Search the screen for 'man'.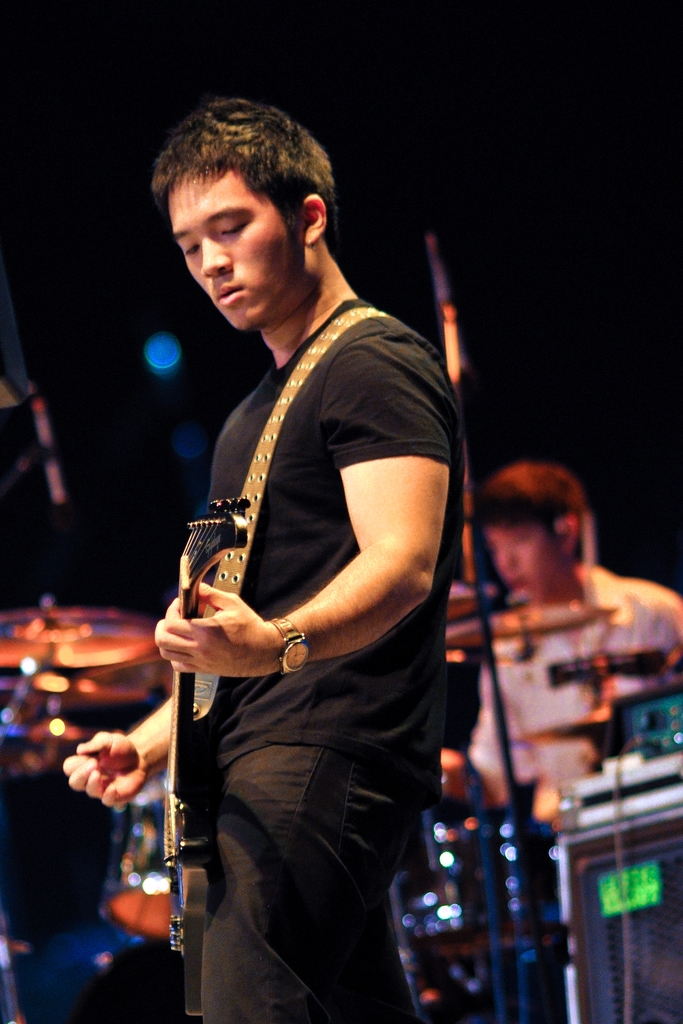
Found at pyautogui.locateOnScreen(115, 100, 498, 954).
